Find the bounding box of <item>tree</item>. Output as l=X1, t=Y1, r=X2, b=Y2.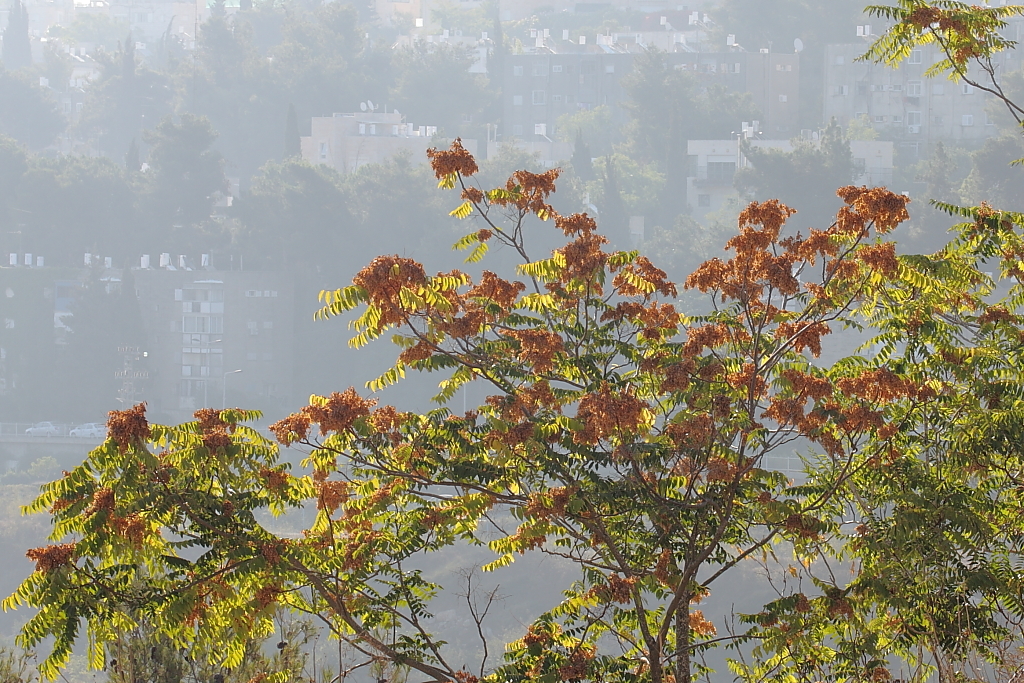
l=555, t=126, r=669, b=219.
